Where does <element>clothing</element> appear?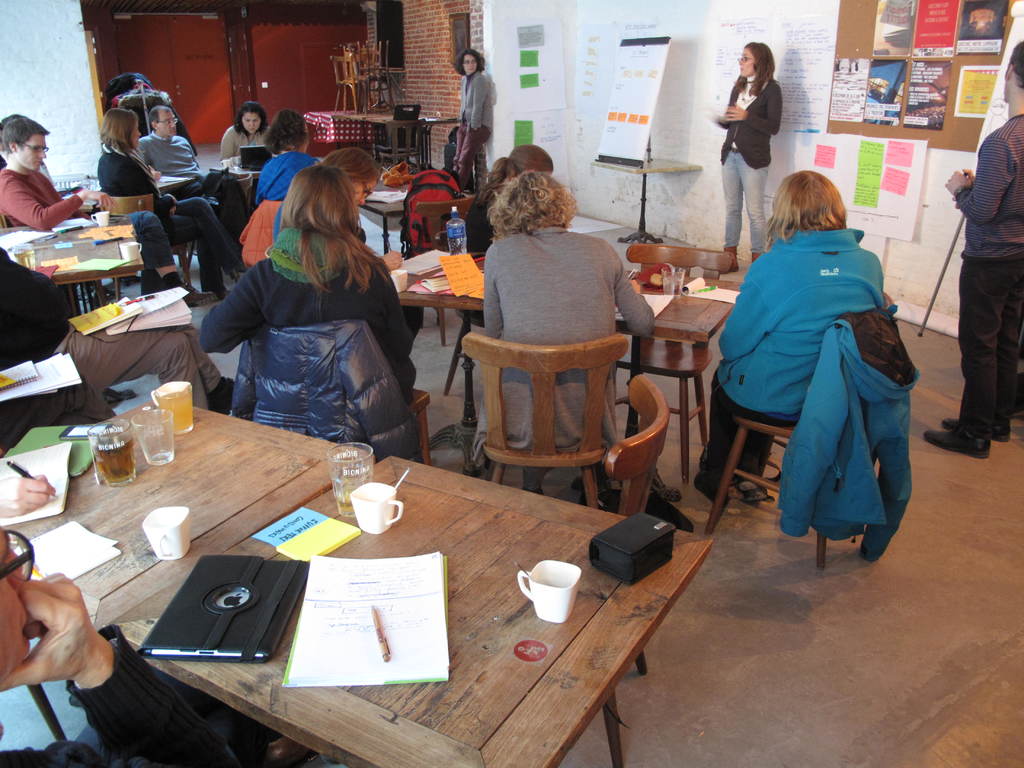
Appears at (x1=159, y1=192, x2=234, y2=285).
